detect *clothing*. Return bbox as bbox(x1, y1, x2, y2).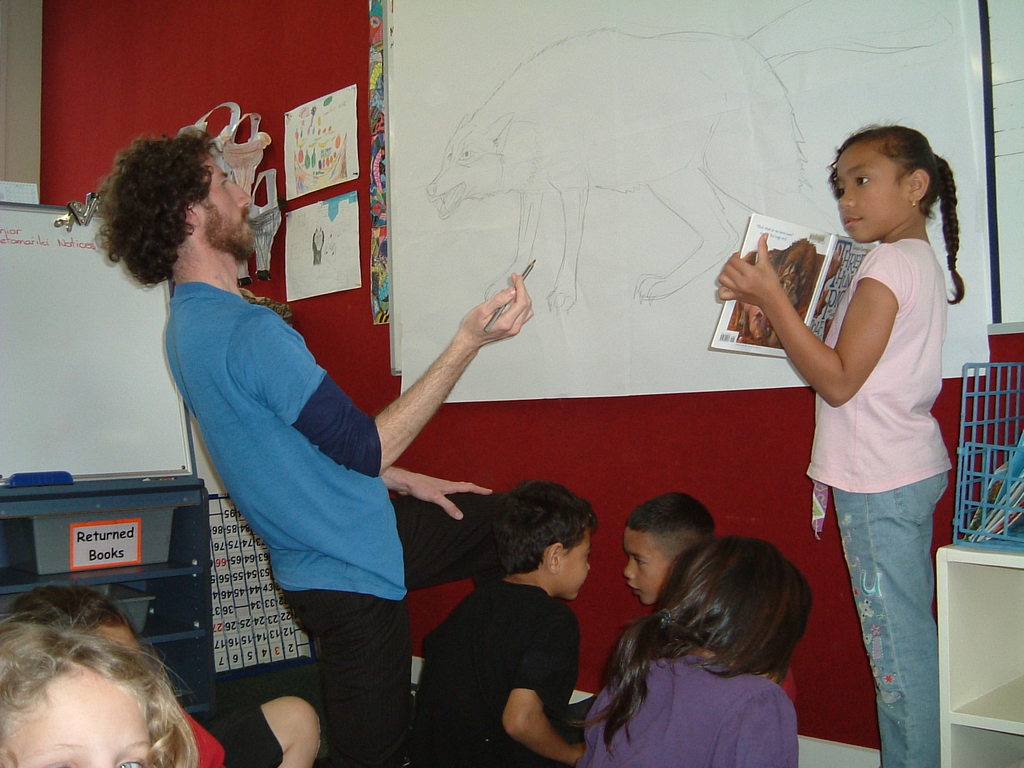
bbox(415, 580, 568, 754).
